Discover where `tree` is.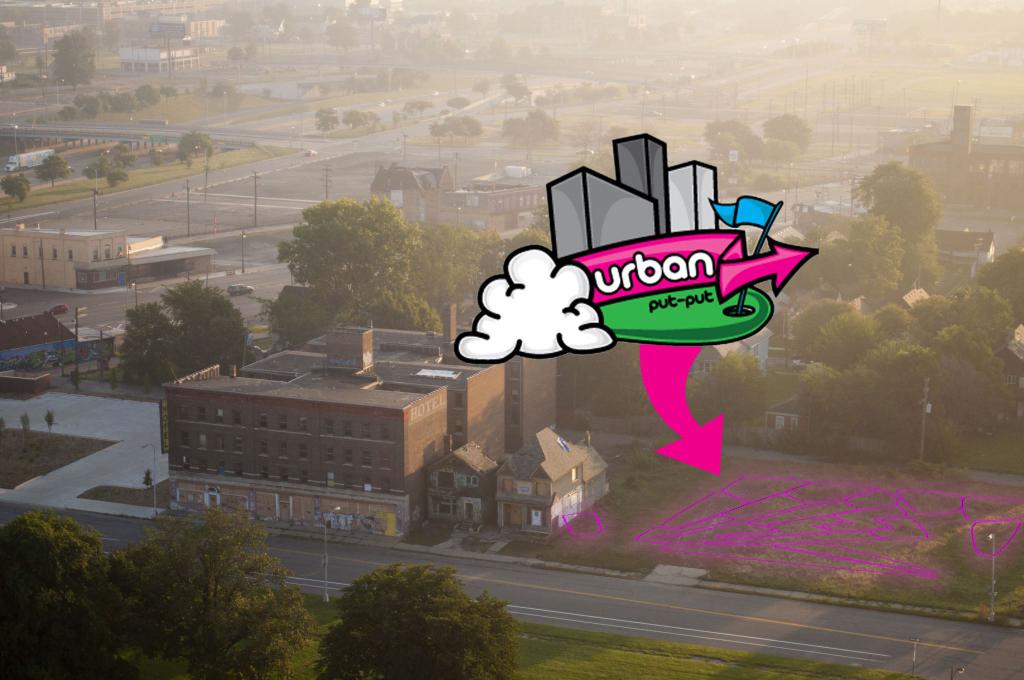
Discovered at <bbox>346, 105, 371, 130</bbox>.
